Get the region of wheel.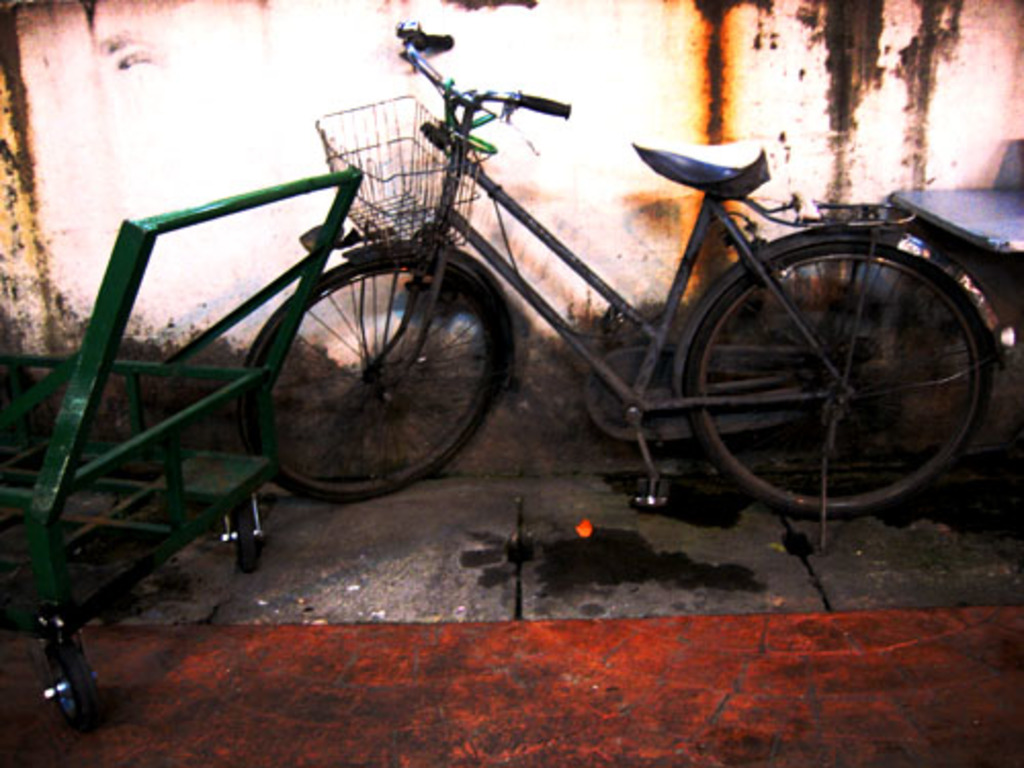
pyautogui.locateOnScreen(690, 246, 995, 506).
